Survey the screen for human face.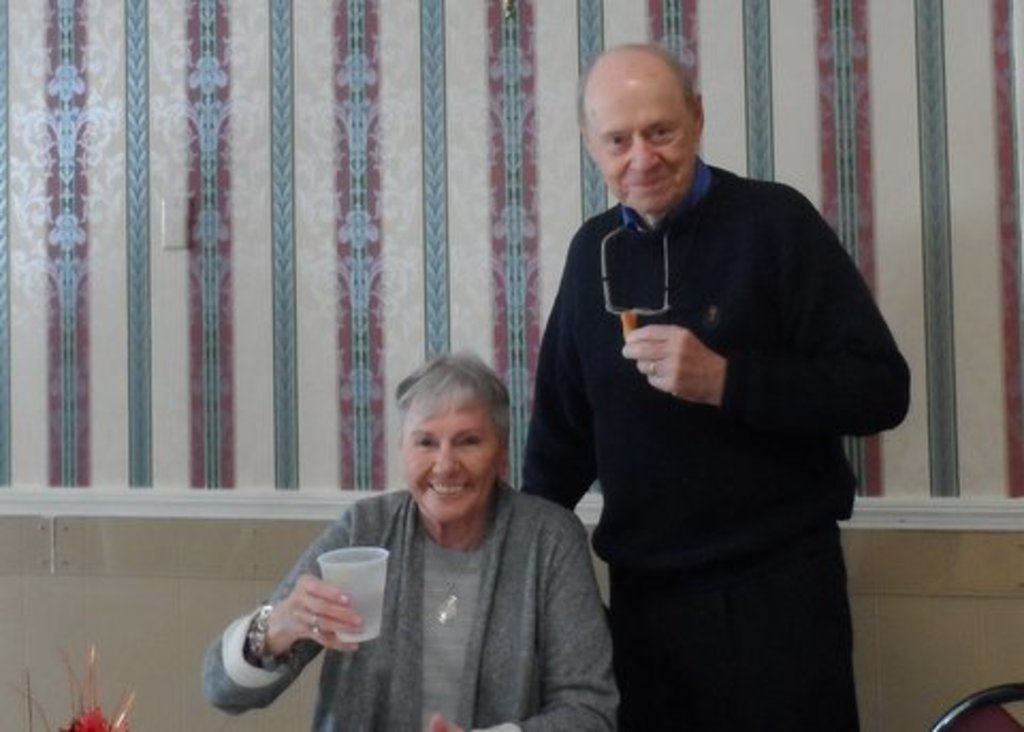
Survey found: bbox=[401, 397, 501, 519].
